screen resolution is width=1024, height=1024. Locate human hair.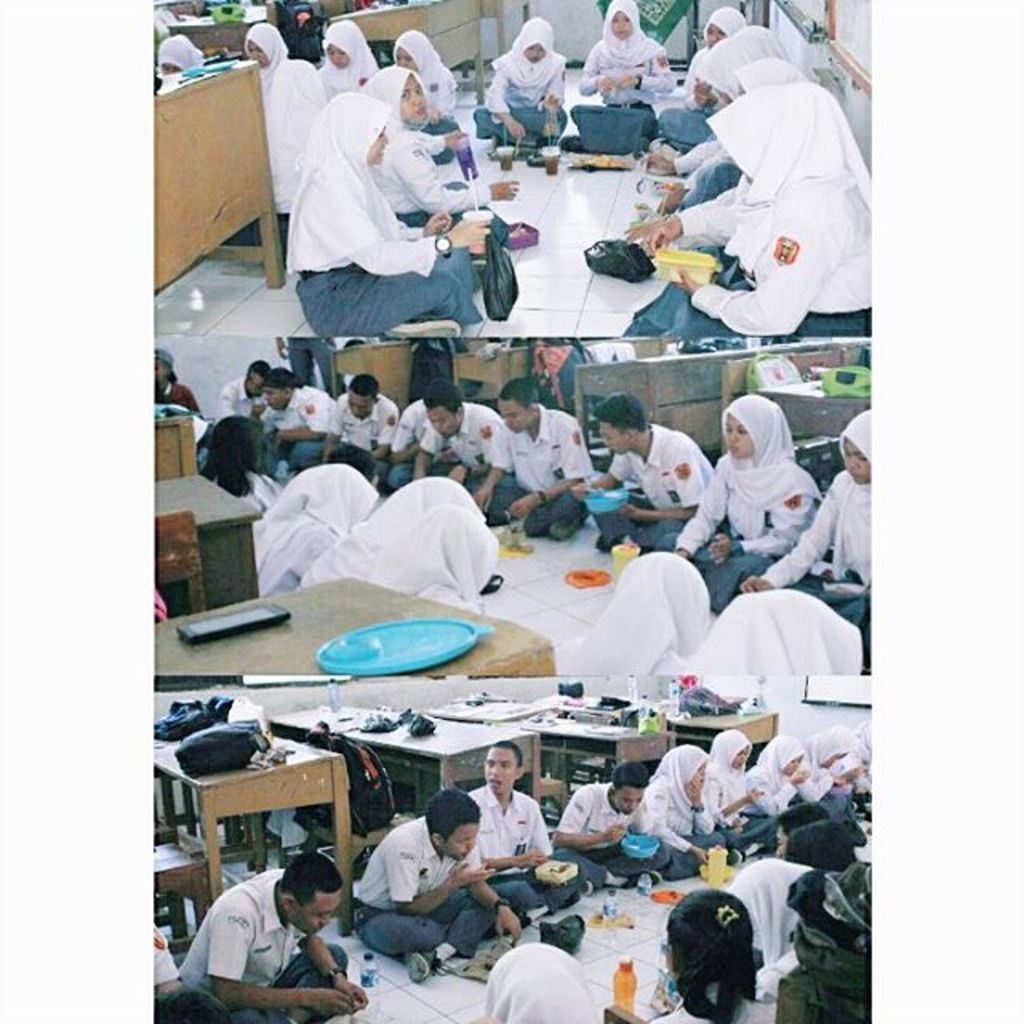
box(662, 890, 762, 1022).
